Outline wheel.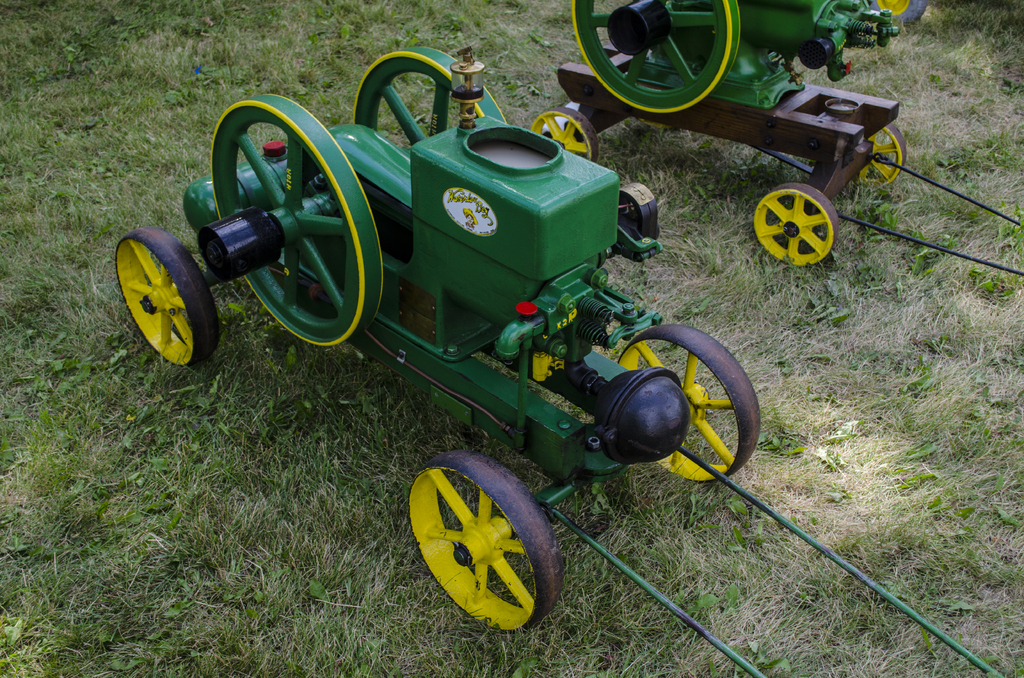
Outline: left=860, top=122, right=909, bottom=186.
